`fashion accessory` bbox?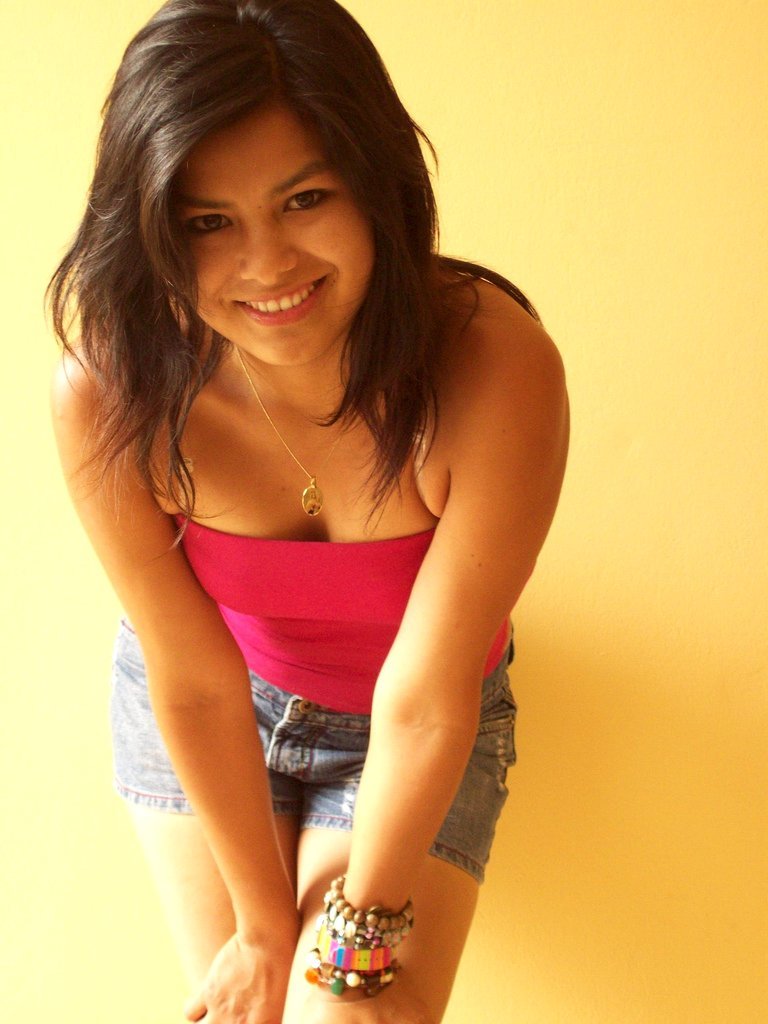
<bbox>229, 335, 360, 521</bbox>
